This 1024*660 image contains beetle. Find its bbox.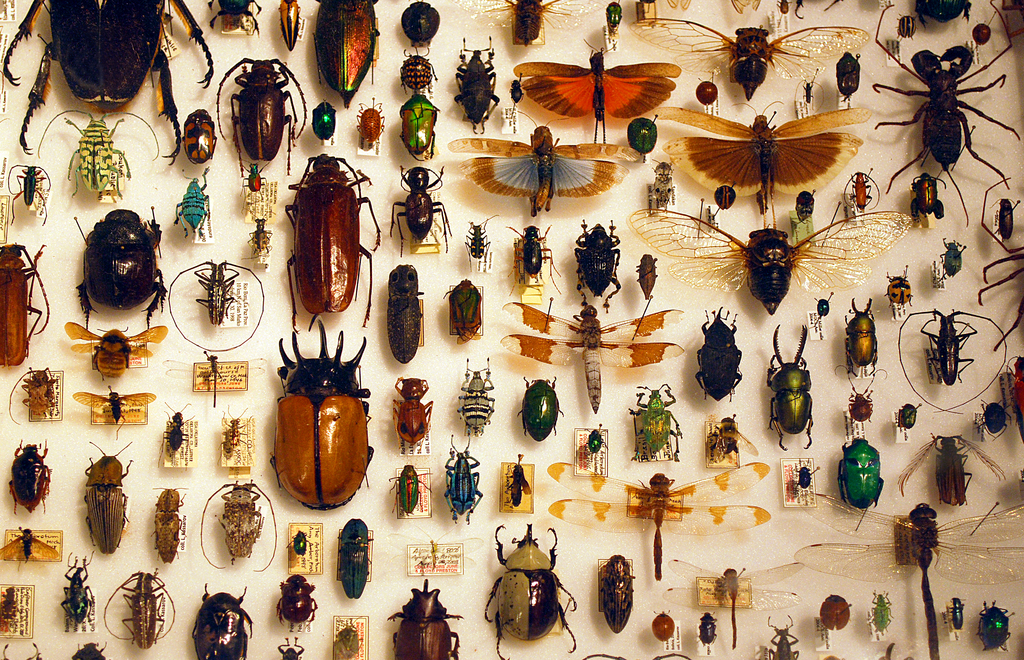
x1=847, y1=384, x2=880, y2=419.
